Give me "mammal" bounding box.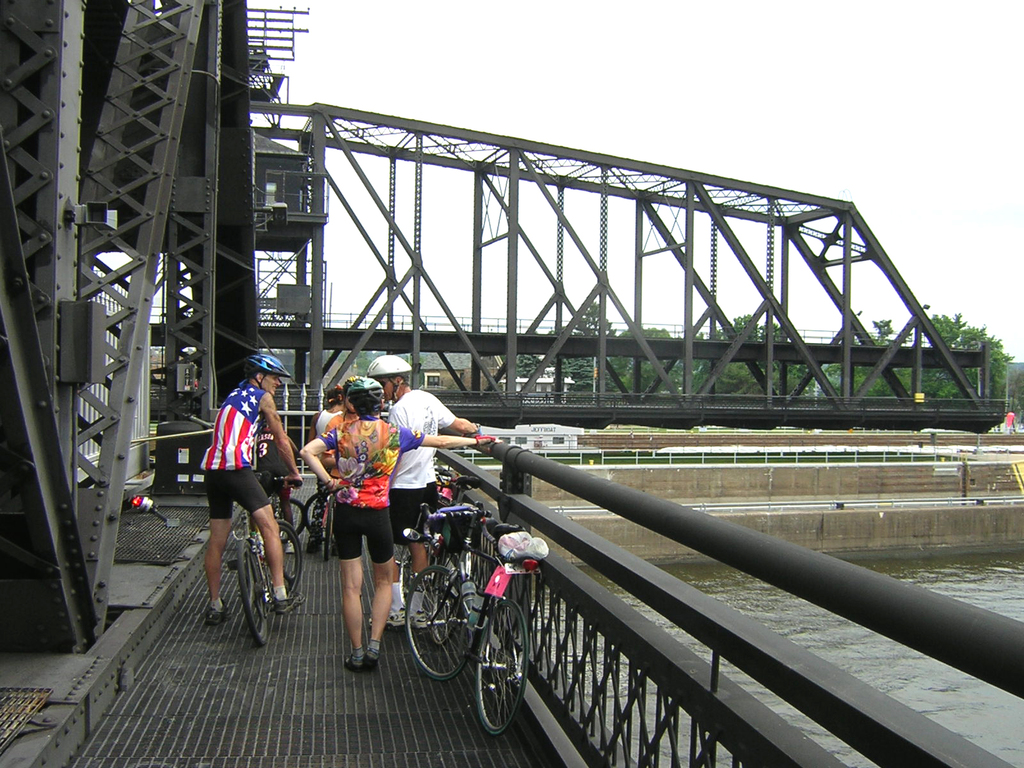
box(300, 377, 504, 671).
